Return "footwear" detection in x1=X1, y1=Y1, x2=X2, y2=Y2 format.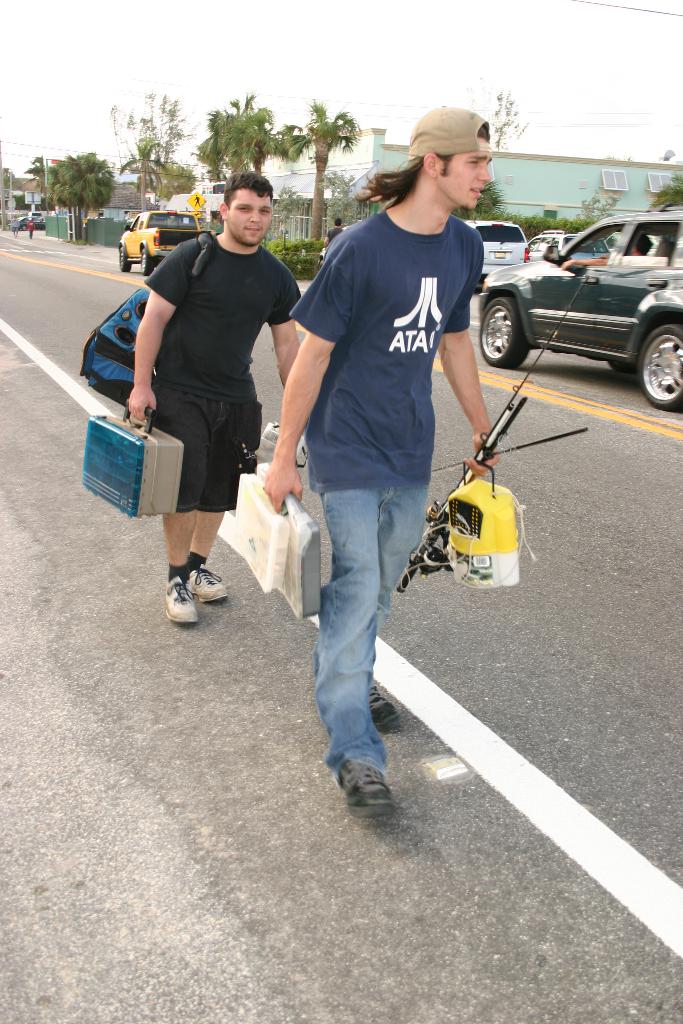
x1=165, y1=573, x2=198, y2=627.
